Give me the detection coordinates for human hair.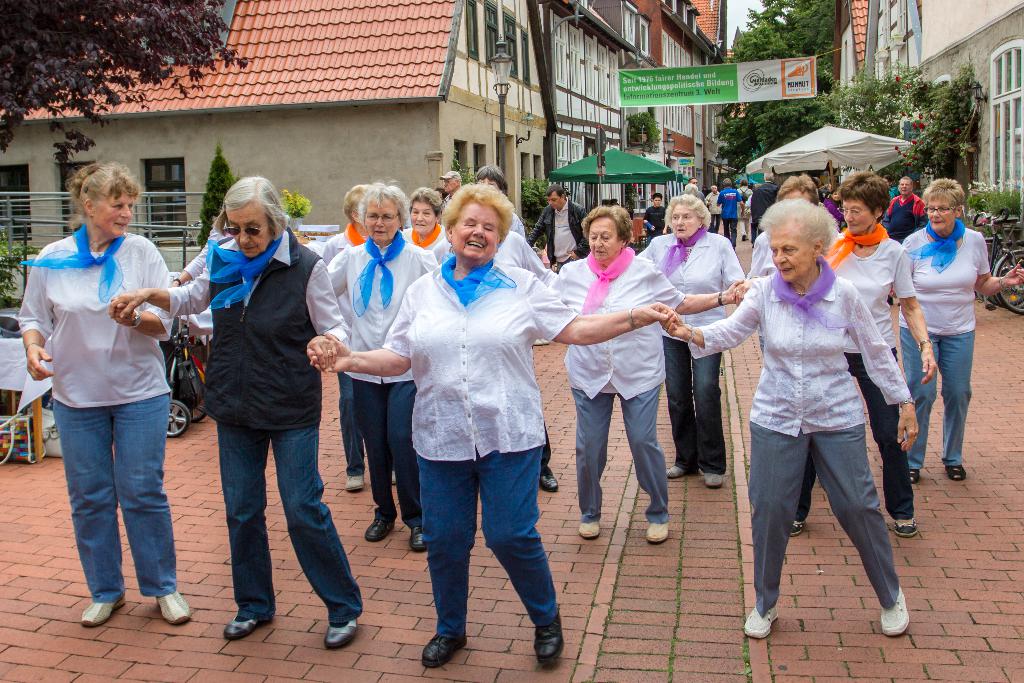
<bbox>353, 180, 413, 244</bbox>.
